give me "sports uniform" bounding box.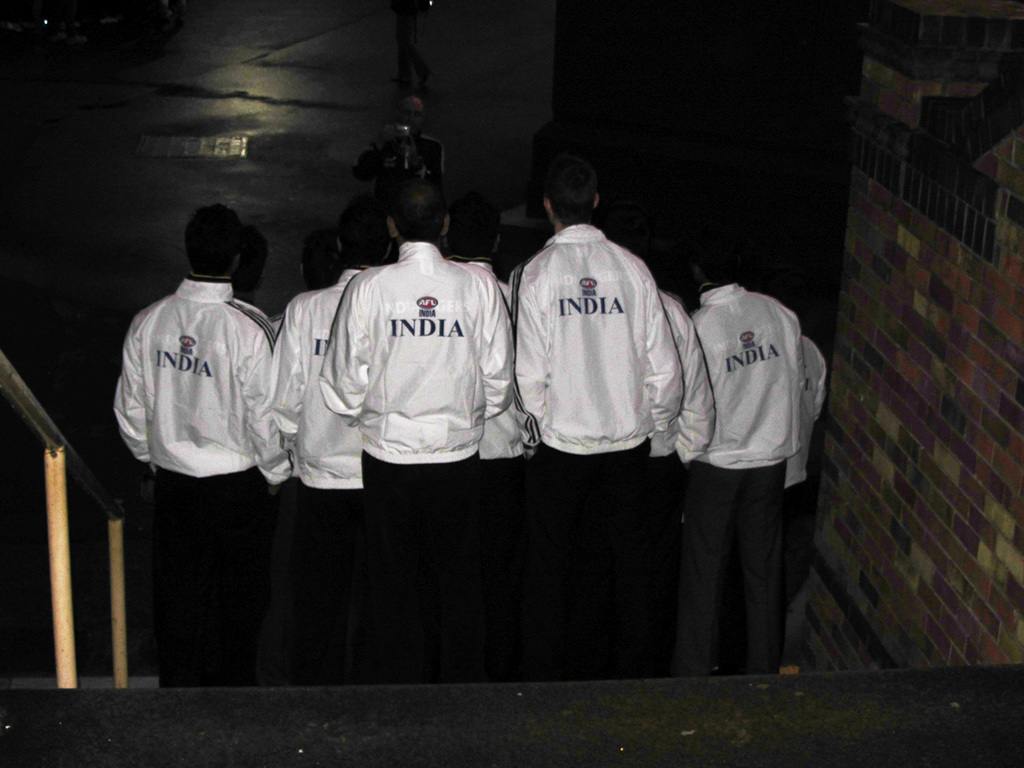
locate(681, 281, 801, 686).
